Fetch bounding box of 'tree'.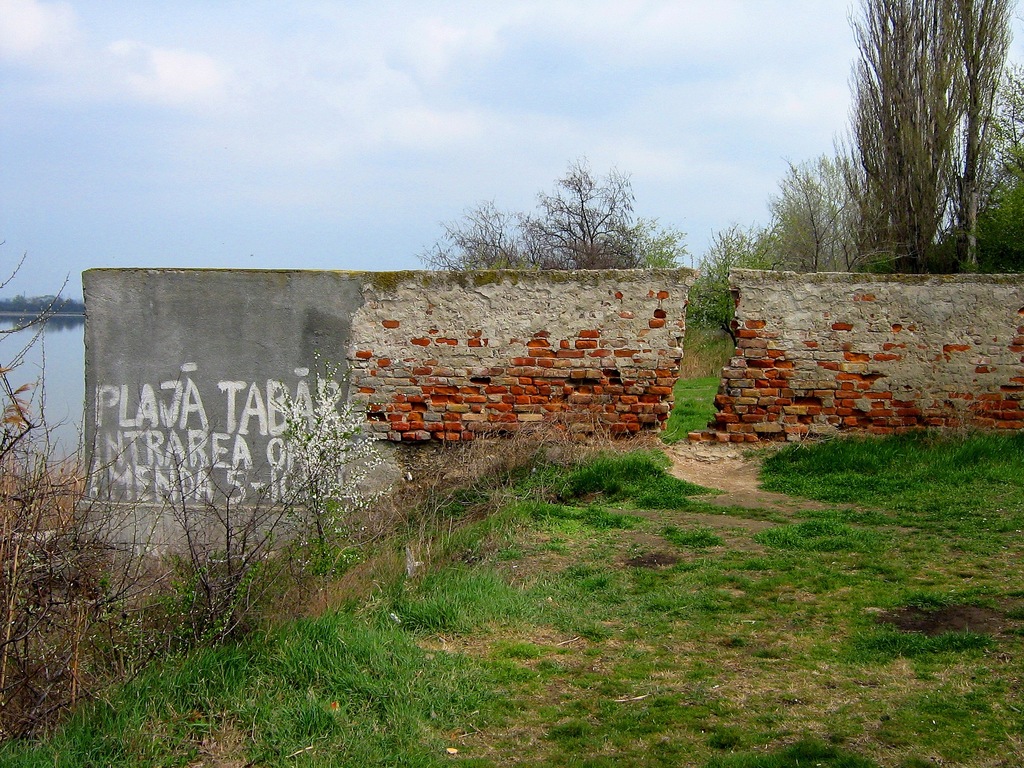
Bbox: {"left": 424, "top": 159, "right": 812, "bottom": 342}.
